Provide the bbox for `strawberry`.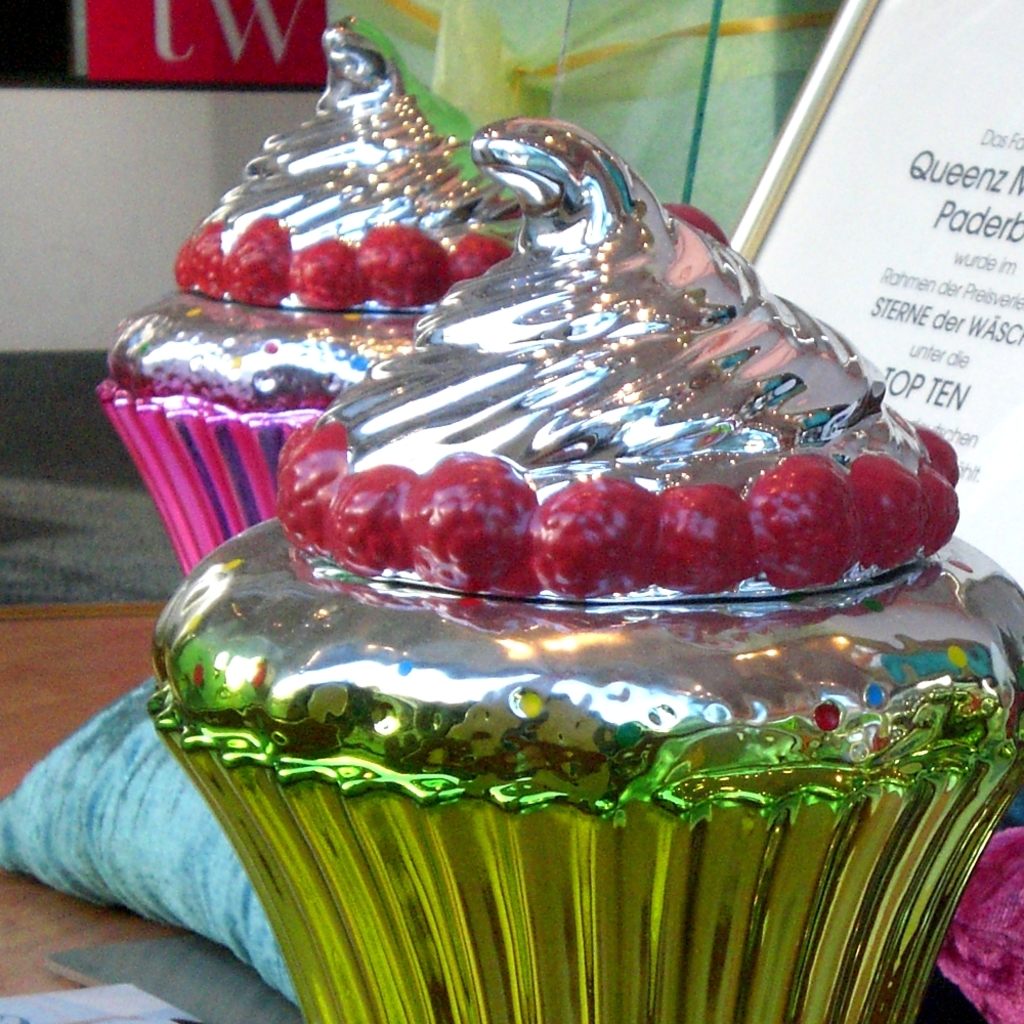
<bbox>840, 449, 935, 573</bbox>.
